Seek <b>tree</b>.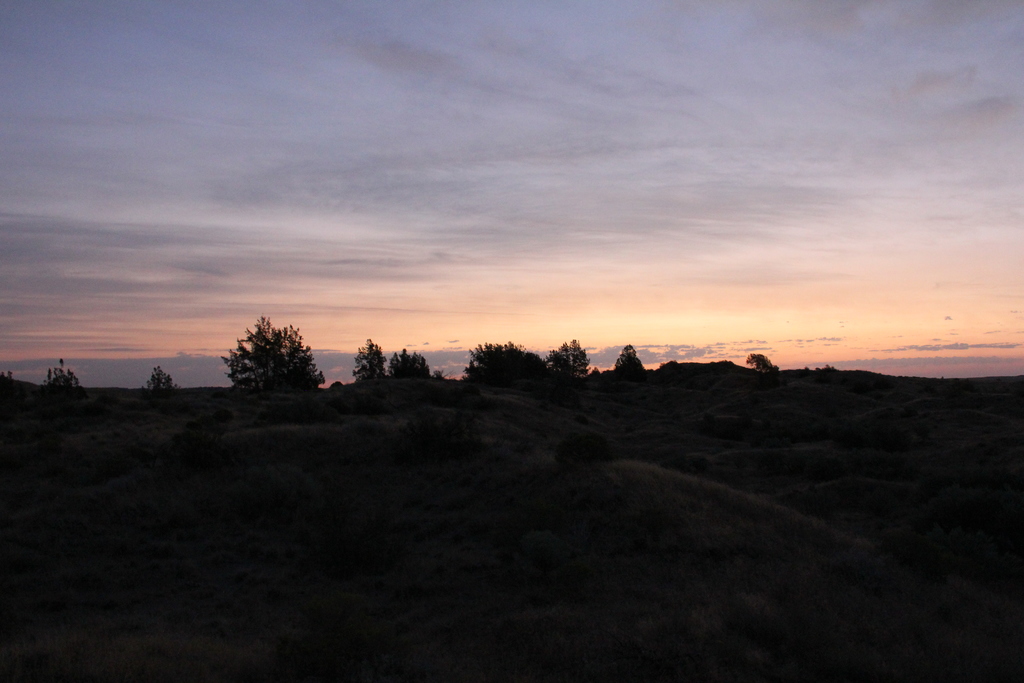
locate(607, 336, 639, 375).
